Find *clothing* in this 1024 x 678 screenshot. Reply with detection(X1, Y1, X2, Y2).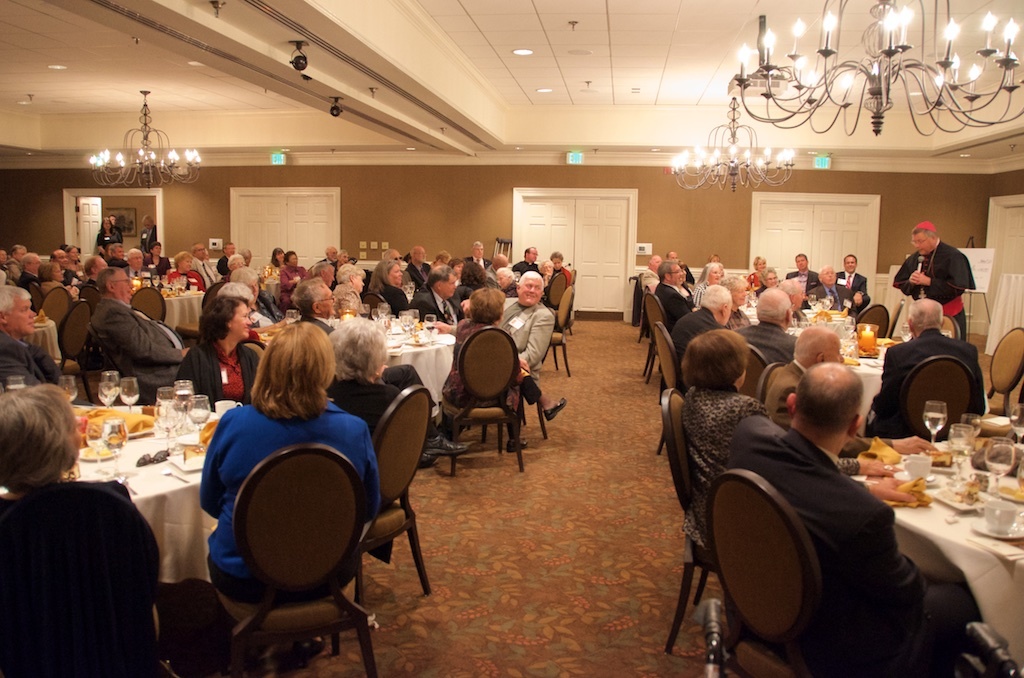
detection(4, 477, 132, 669).
